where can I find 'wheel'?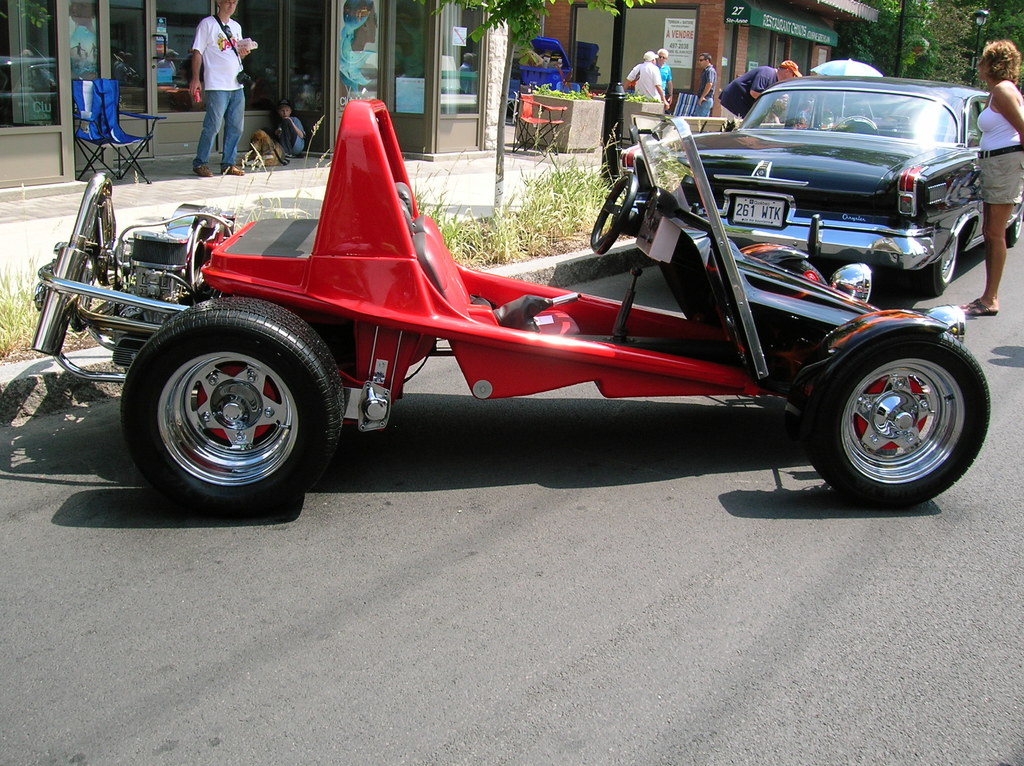
You can find it at bbox(1007, 211, 1023, 243).
